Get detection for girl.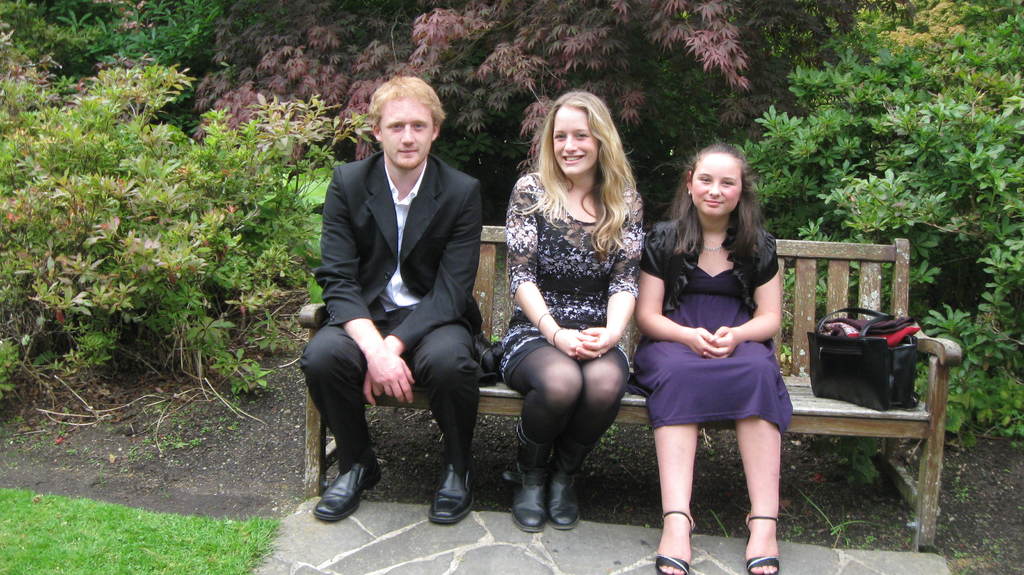
Detection: bbox=[628, 140, 798, 574].
